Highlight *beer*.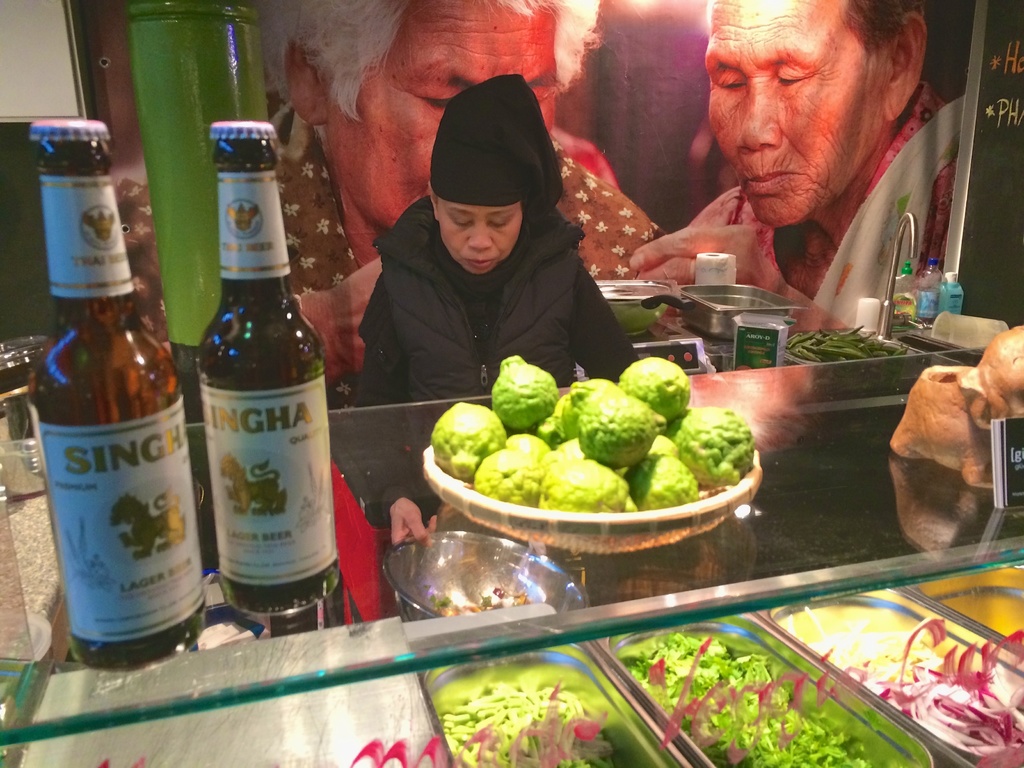
Highlighted region: locate(27, 114, 207, 675).
